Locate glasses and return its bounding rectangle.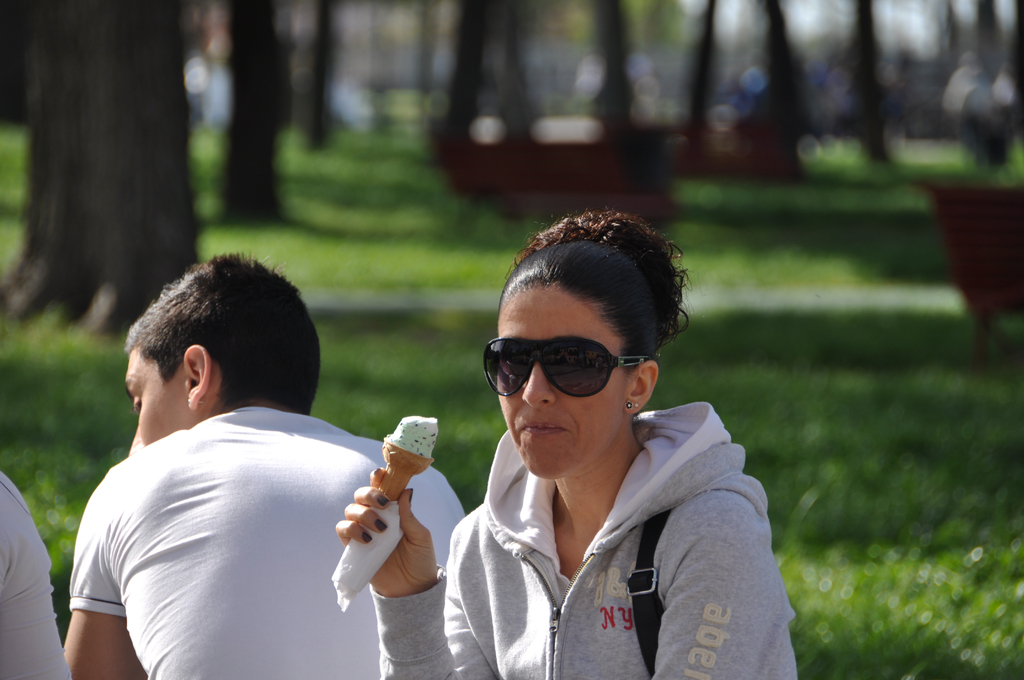
select_region(479, 336, 646, 395).
